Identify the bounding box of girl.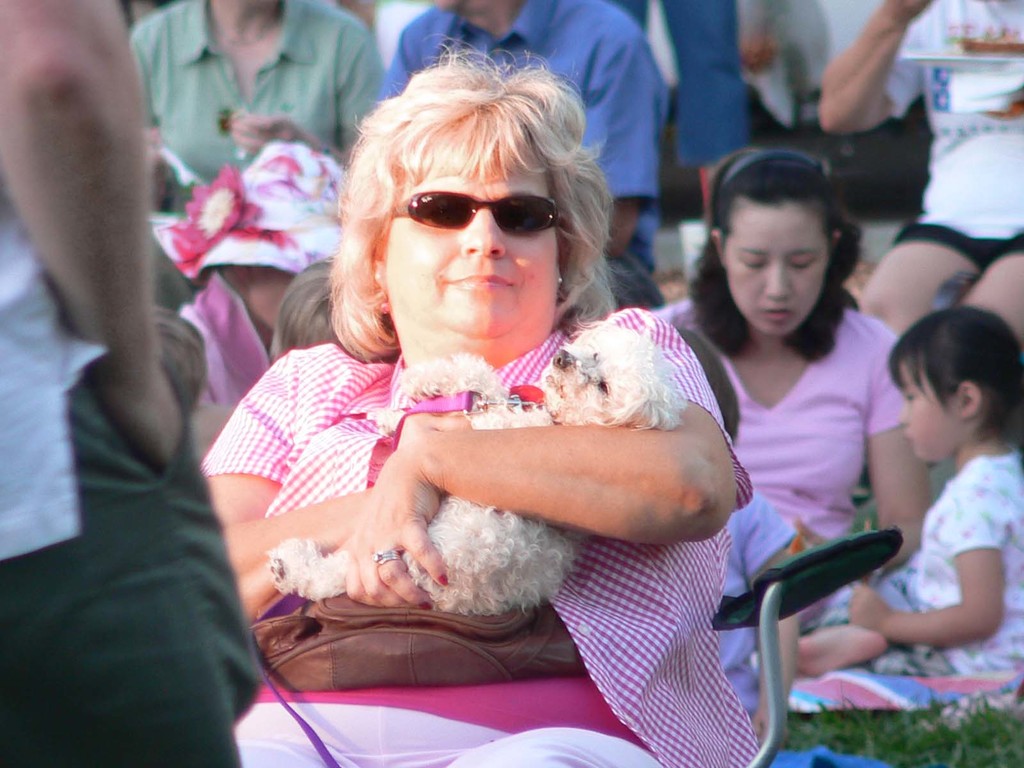
select_region(800, 308, 1023, 682).
